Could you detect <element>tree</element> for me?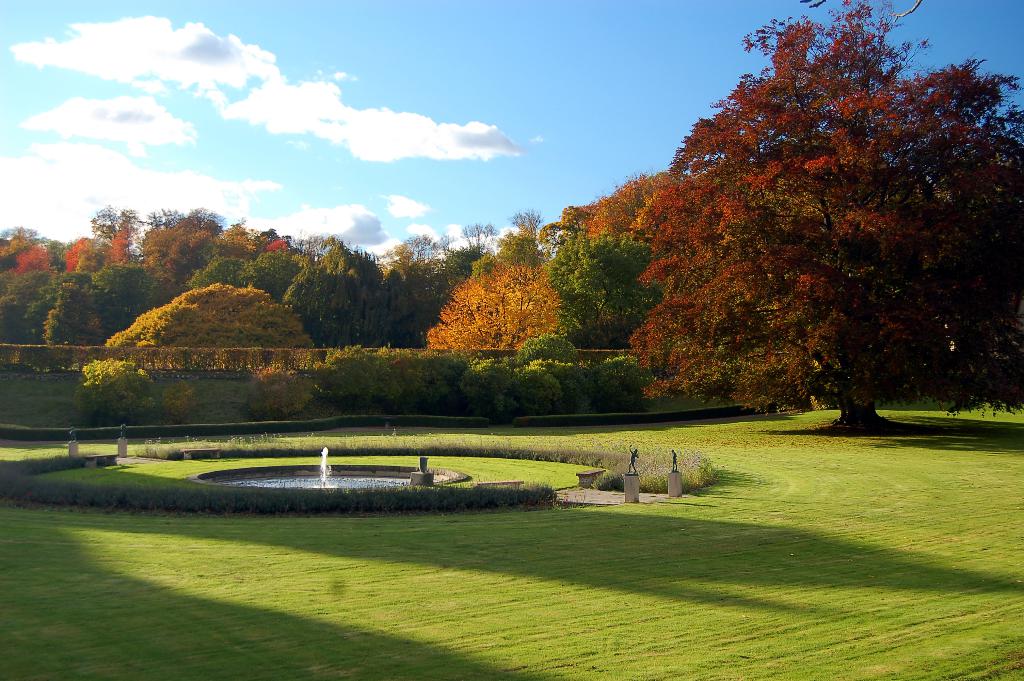
Detection result: select_region(311, 237, 383, 351).
